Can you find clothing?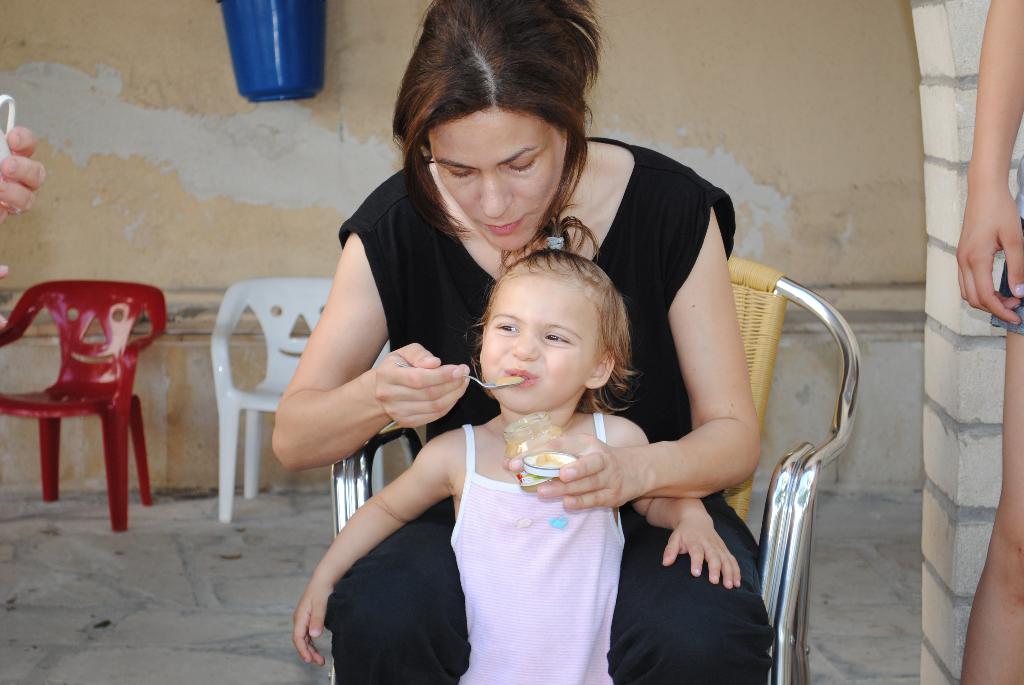
Yes, bounding box: [left=420, top=395, right=645, bottom=653].
